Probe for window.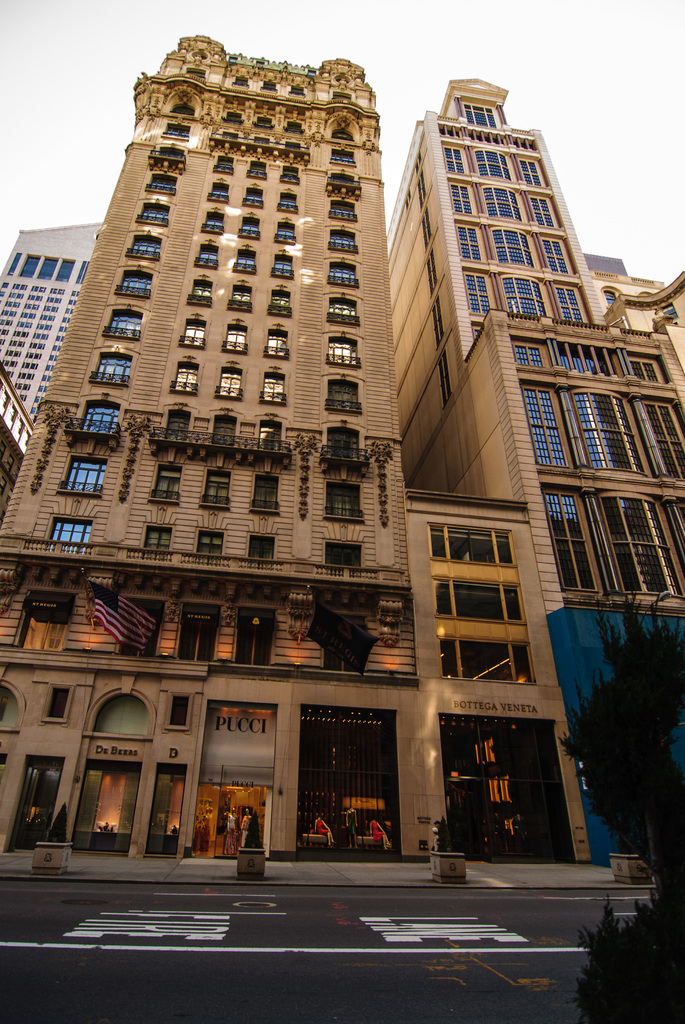
Probe result: 659,300,677,318.
